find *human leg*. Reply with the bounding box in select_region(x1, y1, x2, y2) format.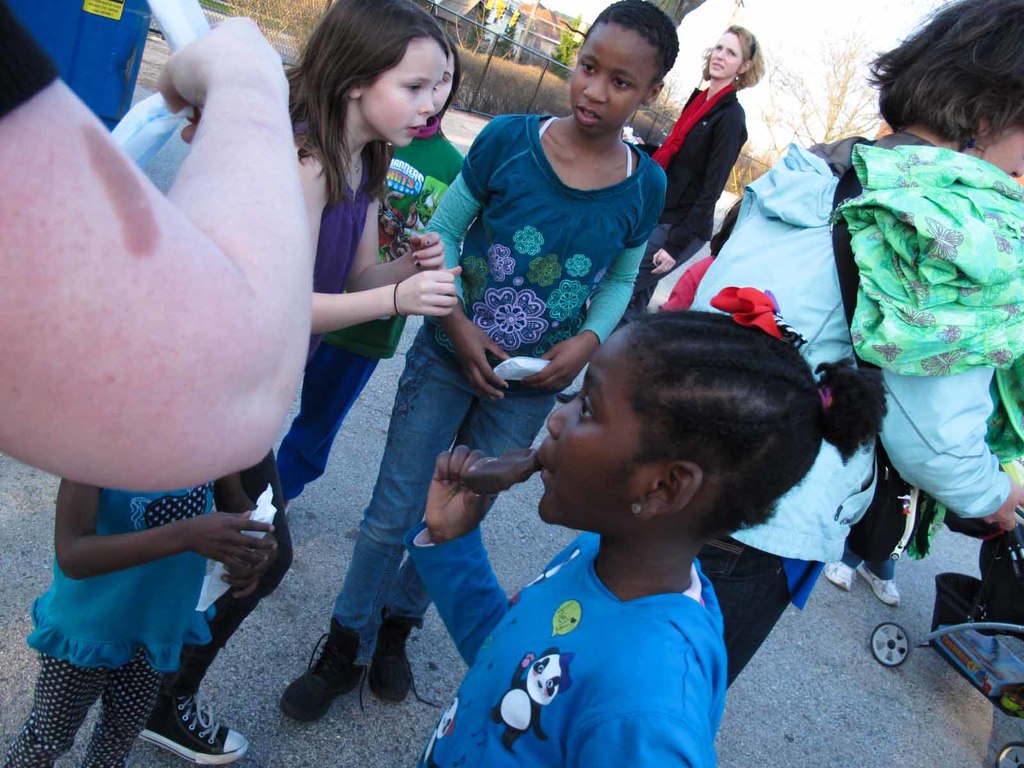
select_region(274, 339, 377, 511).
